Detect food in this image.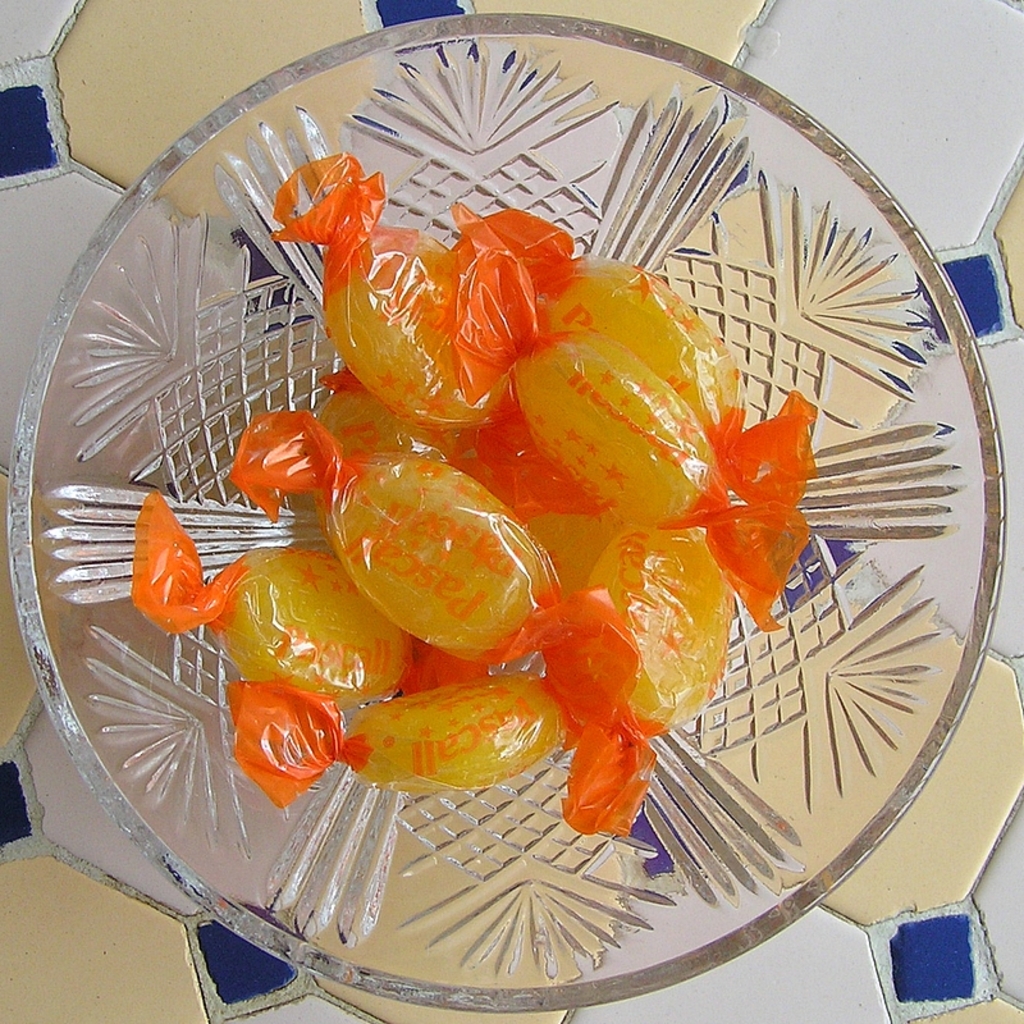
Detection: [518,347,718,530].
